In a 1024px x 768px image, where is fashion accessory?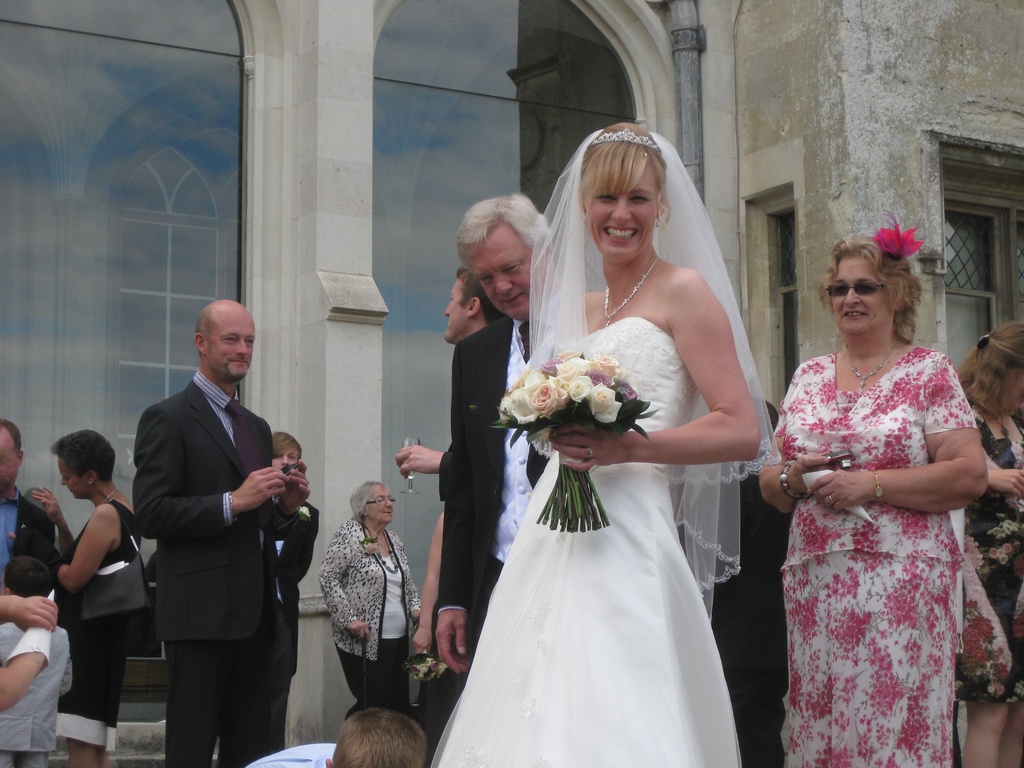
crop(779, 460, 812, 502).
